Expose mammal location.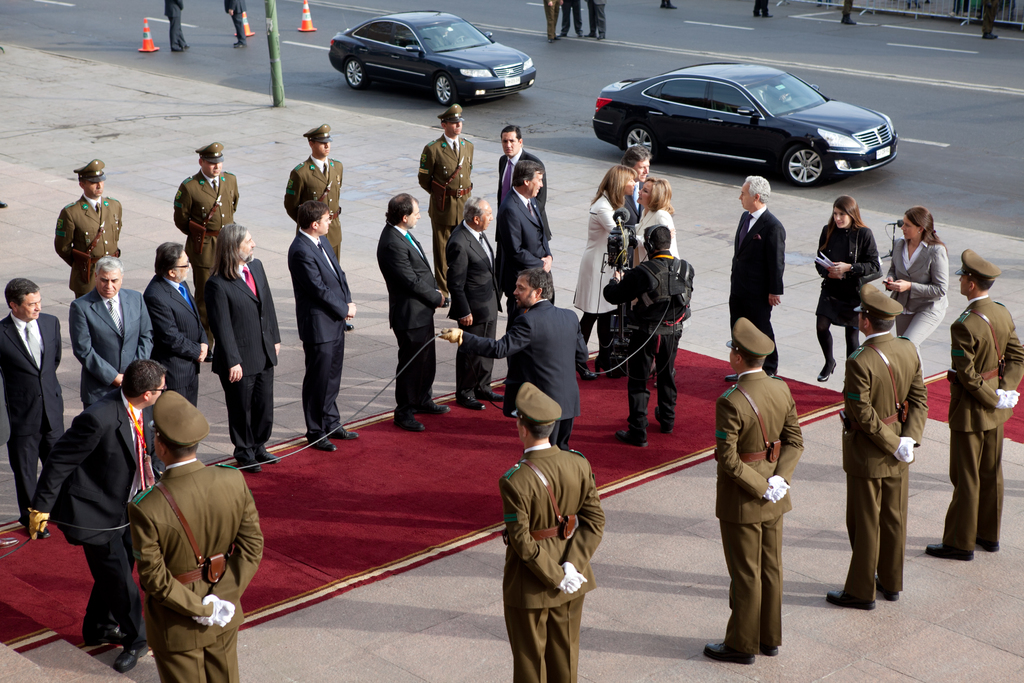
Exposed at {"left": 28, "top": 358, "right": 164, "bottom": 673}.
